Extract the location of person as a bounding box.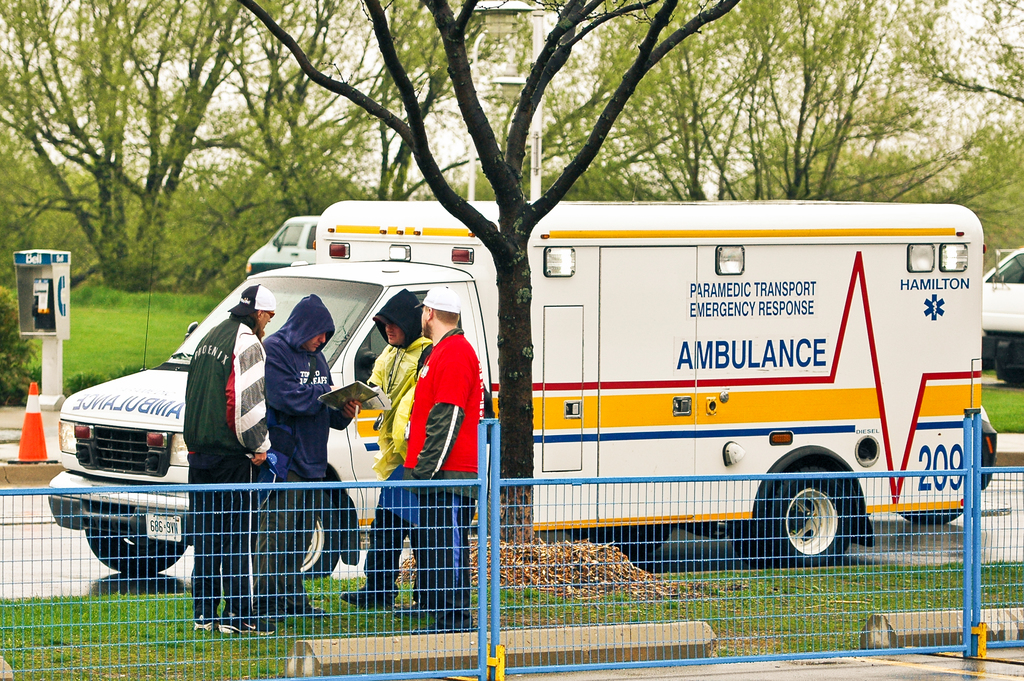
crop(378, 278, 477, 620).
